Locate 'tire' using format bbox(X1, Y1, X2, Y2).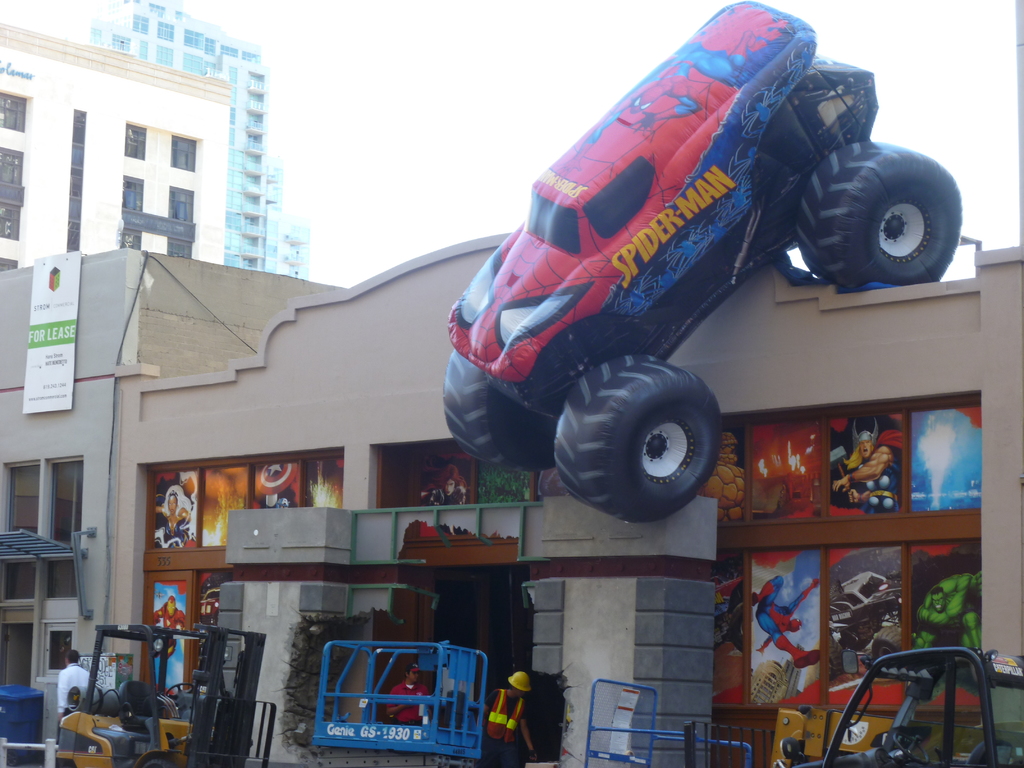
bbox(796, 125, 970, 298).
